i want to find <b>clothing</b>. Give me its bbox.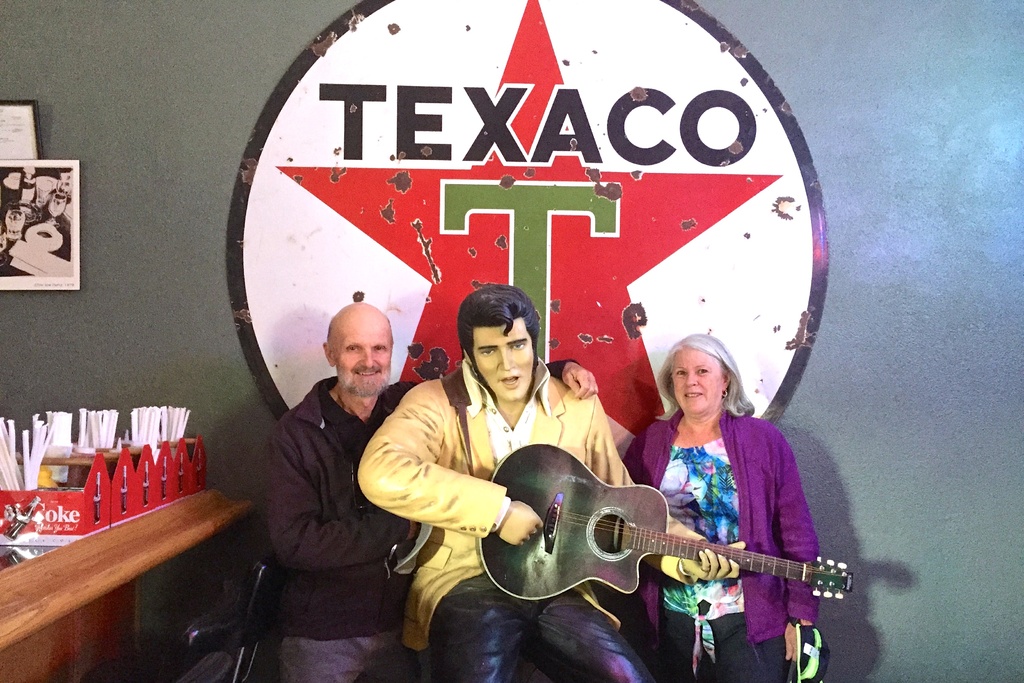
242 322 404 660.
